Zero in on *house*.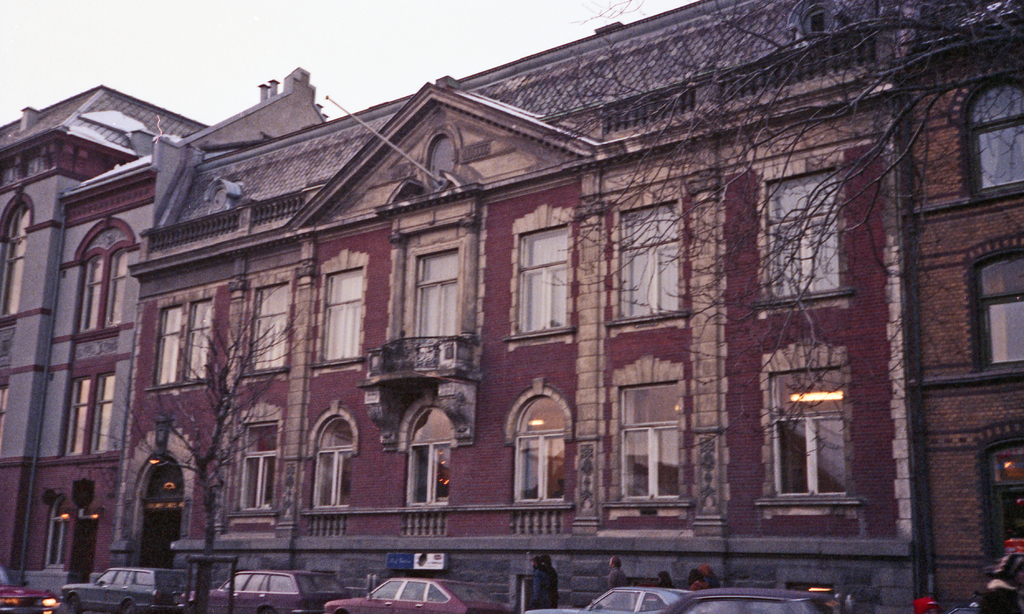
Zeroed in: box=[1, 88, 209, 602].
